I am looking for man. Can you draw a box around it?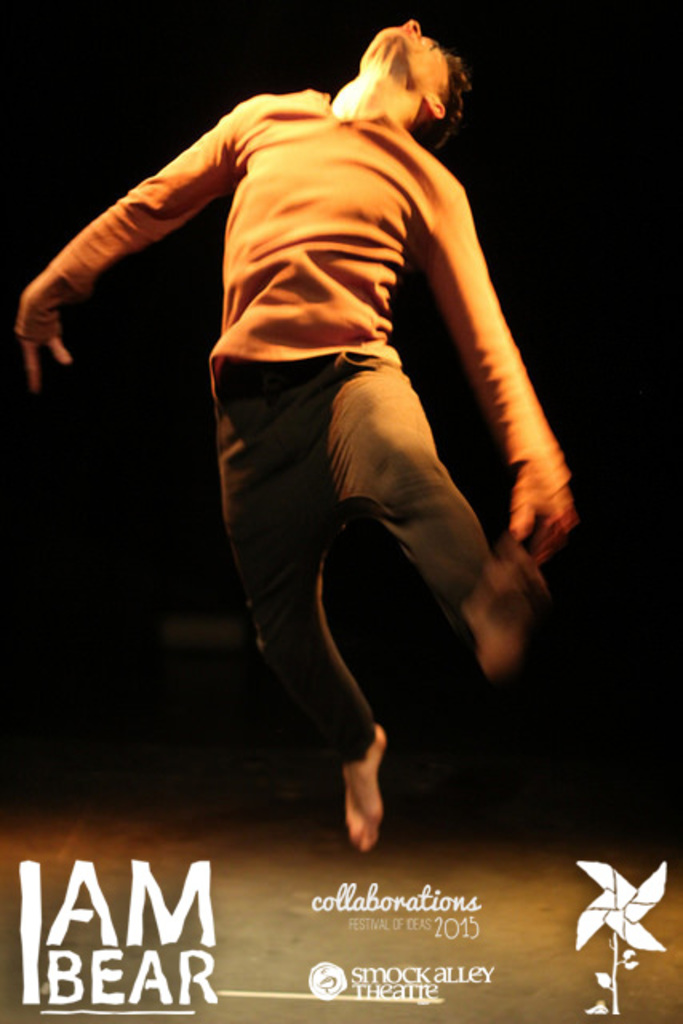
Sure, the bounding box is (104,35,609,878).
